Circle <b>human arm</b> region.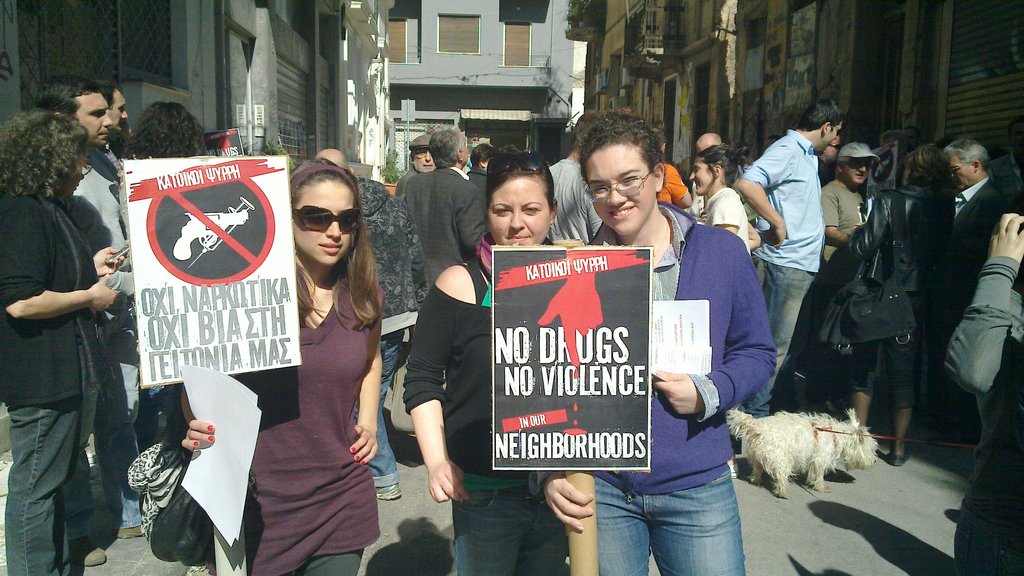
Region: x1=338 y1=340 x2=388 y2=475.
